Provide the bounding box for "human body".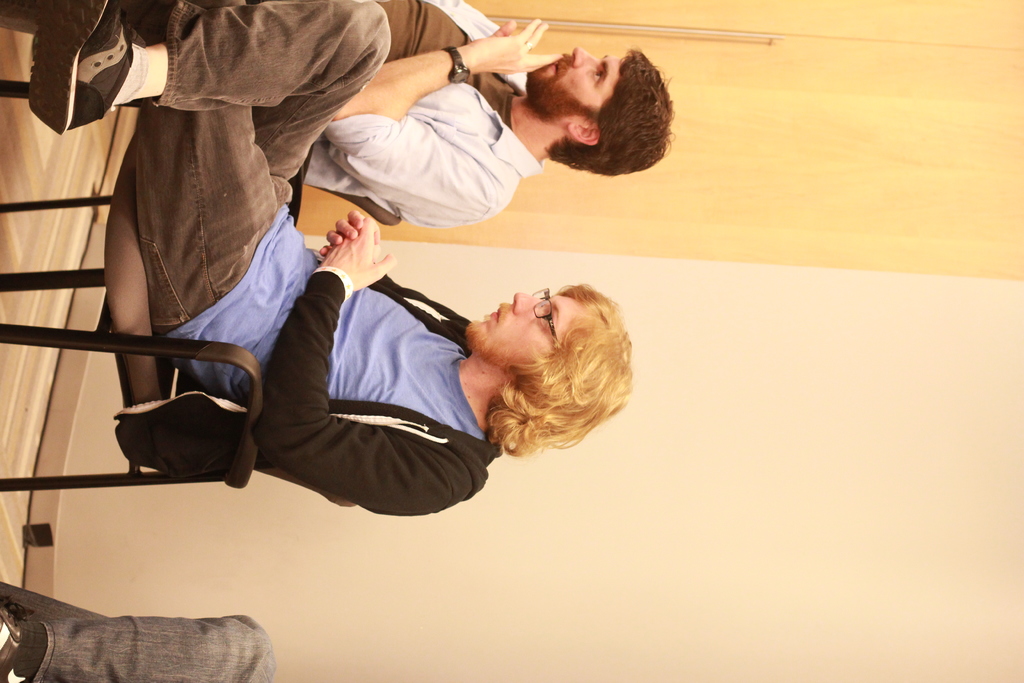
rect(295, 0, 681, 240).
